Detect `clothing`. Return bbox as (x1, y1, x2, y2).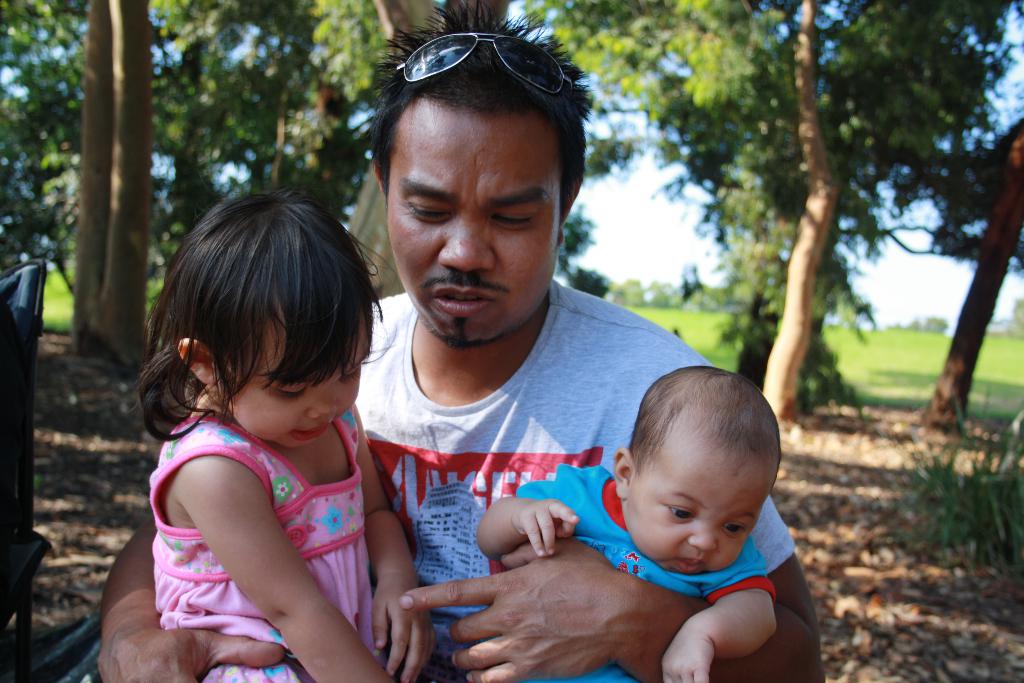
(513, 466, 779, 682).
